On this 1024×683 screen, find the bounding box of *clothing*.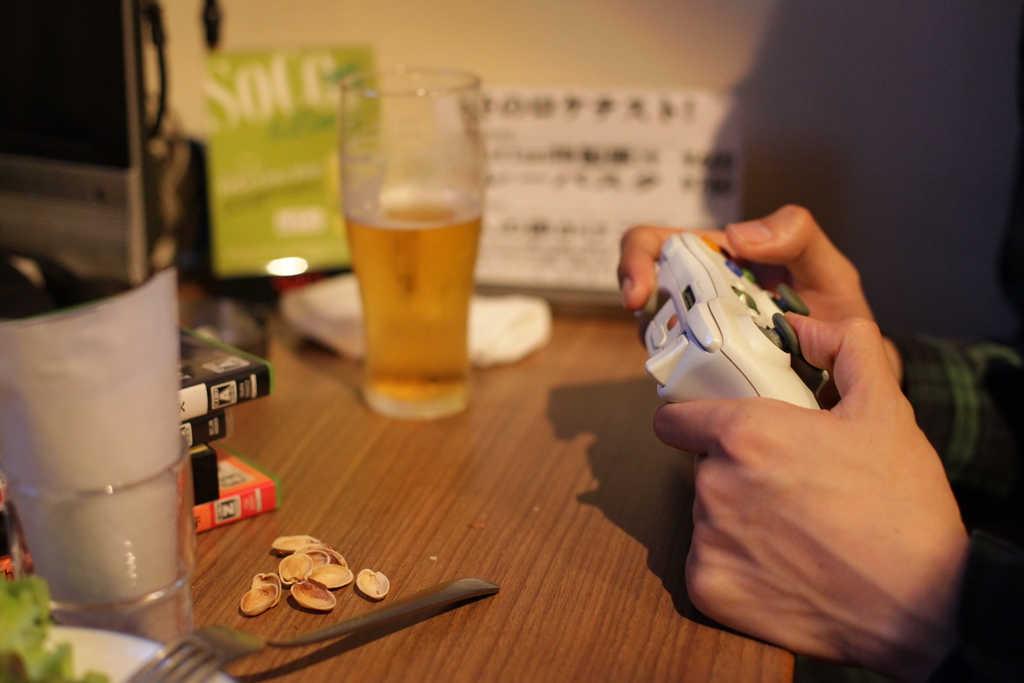
Bounding box: 884, 43, 1023, 545.
